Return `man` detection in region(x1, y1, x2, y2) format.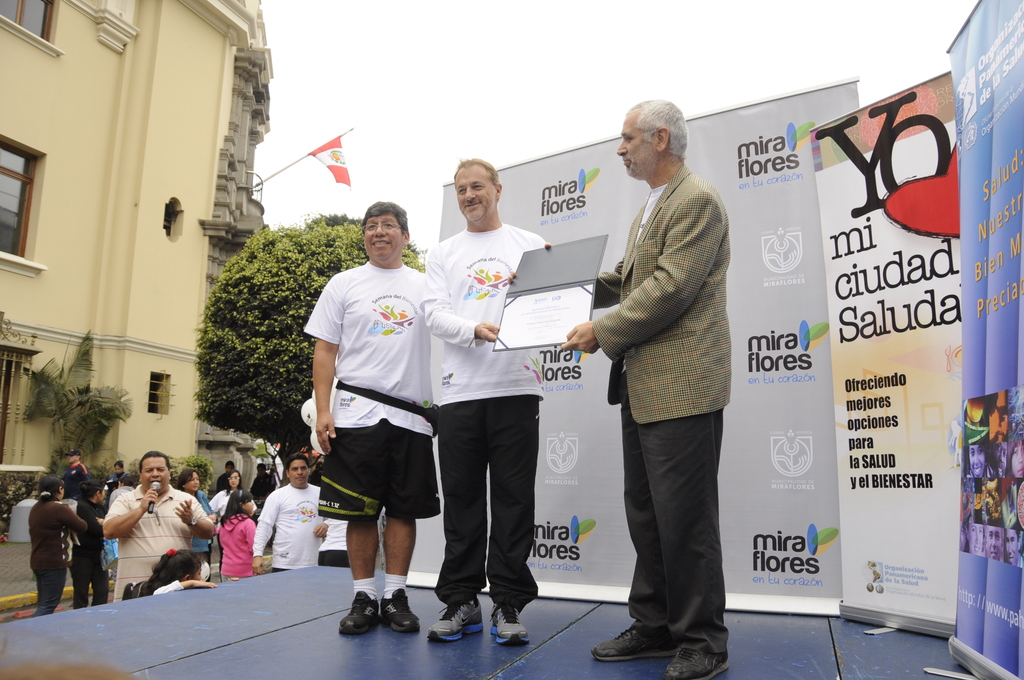
region(424, 156, 552, 649).
